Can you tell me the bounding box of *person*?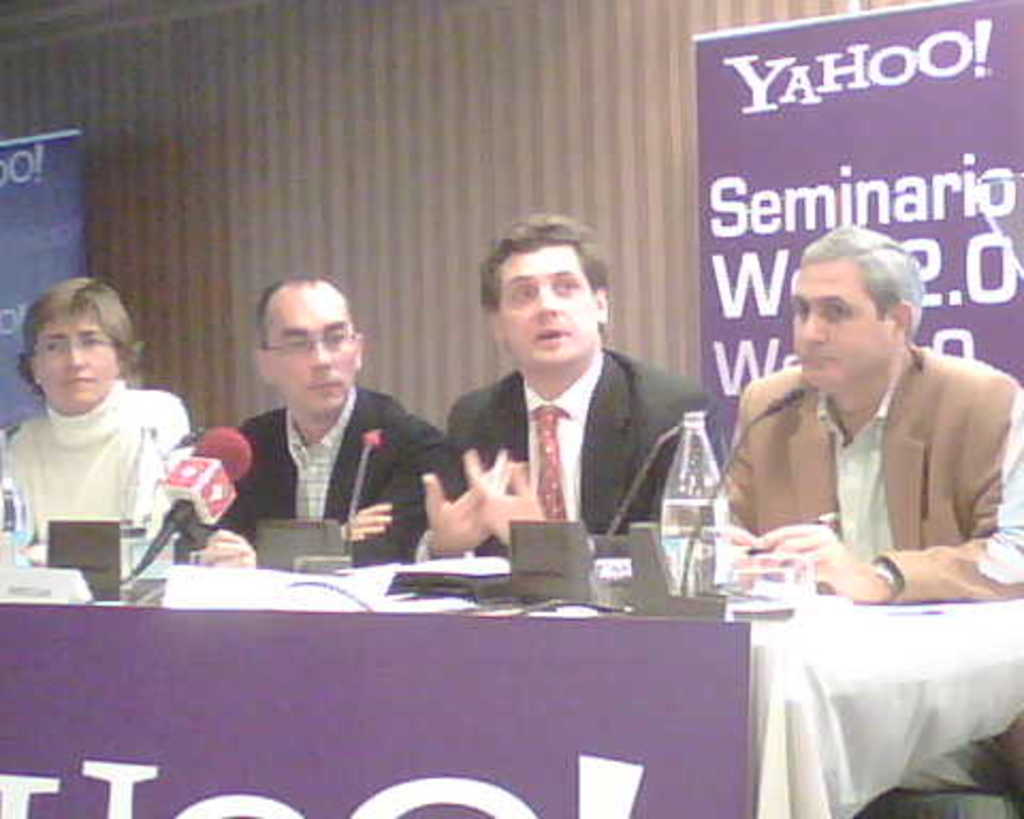
710, 224, 1022, 601.
